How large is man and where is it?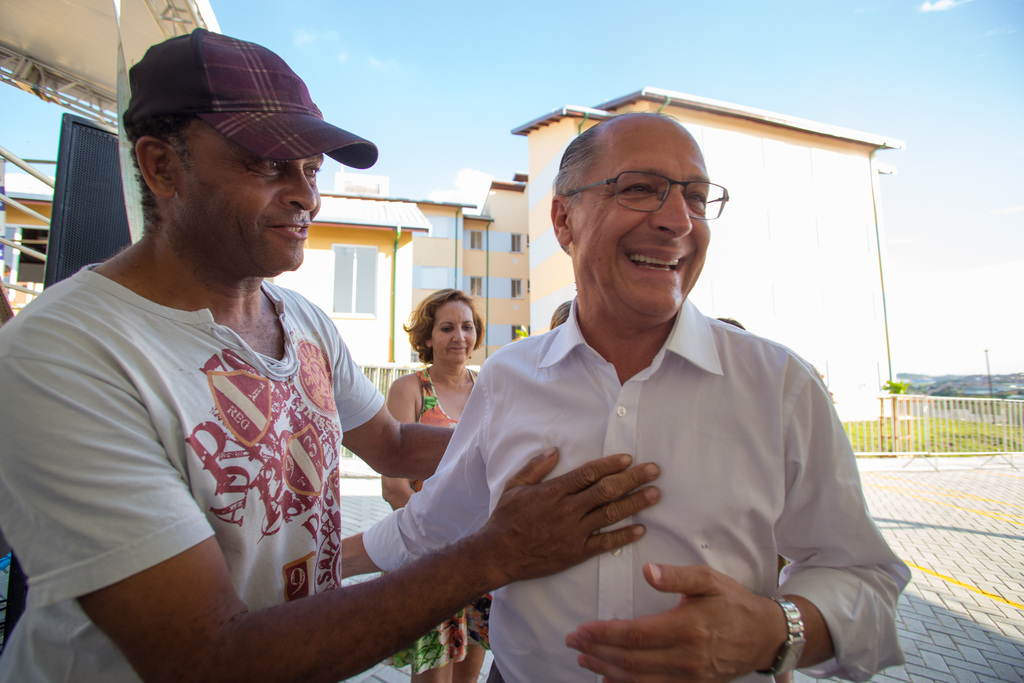
Bounding box: Rect(0, 26, 661, 682).
